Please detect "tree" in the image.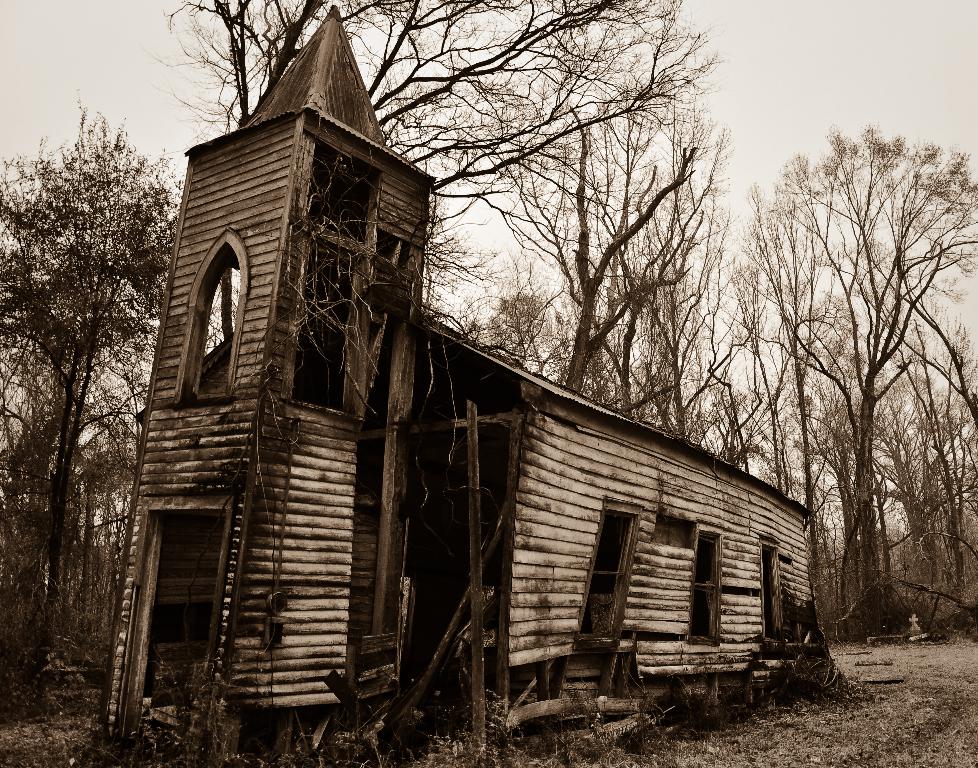
BBox(0, 93, 182, 666).
